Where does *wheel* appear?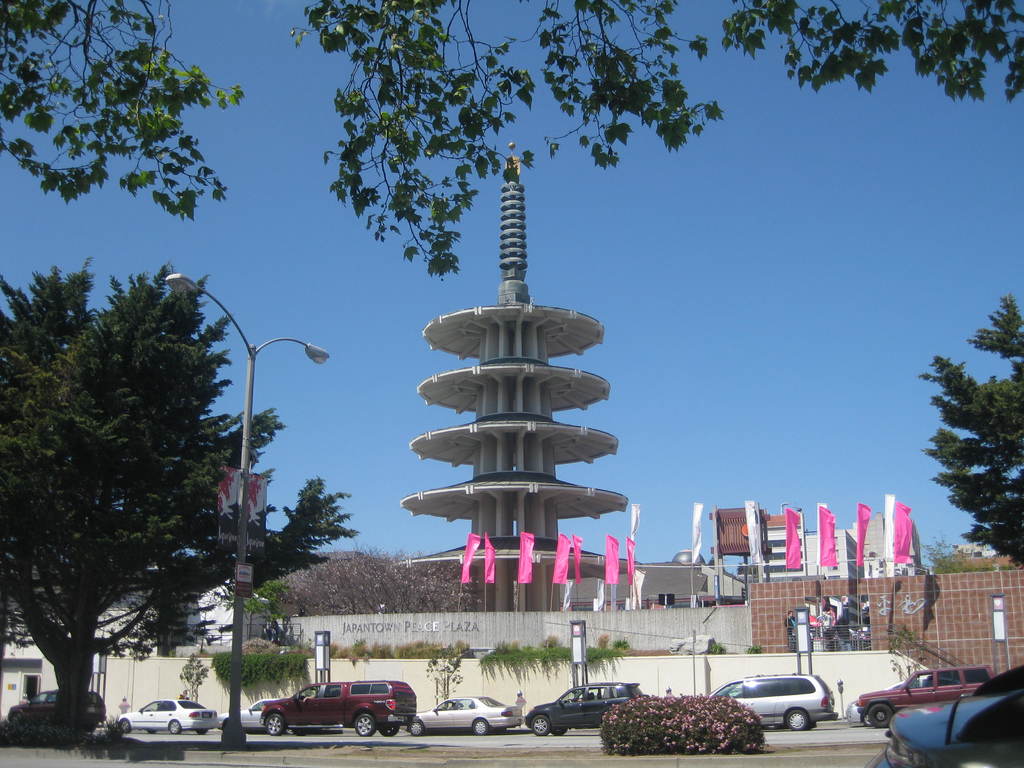
Appears at [170,717,181,735].
